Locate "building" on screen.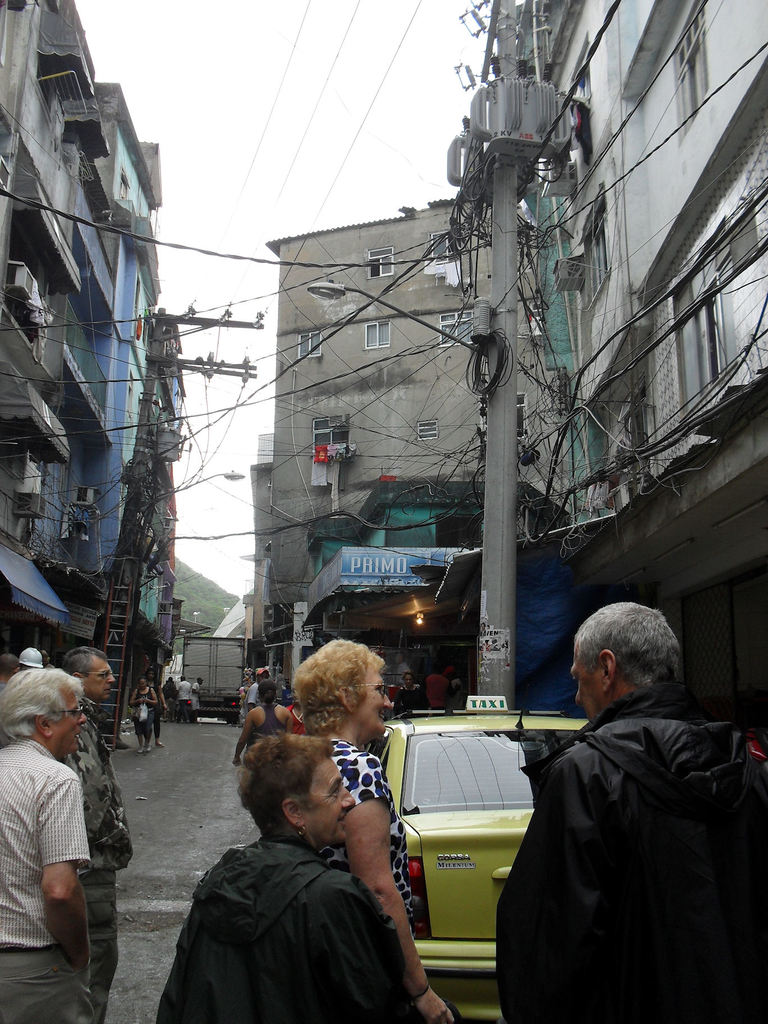
On screen at crop(252, 190, 552, 705).
